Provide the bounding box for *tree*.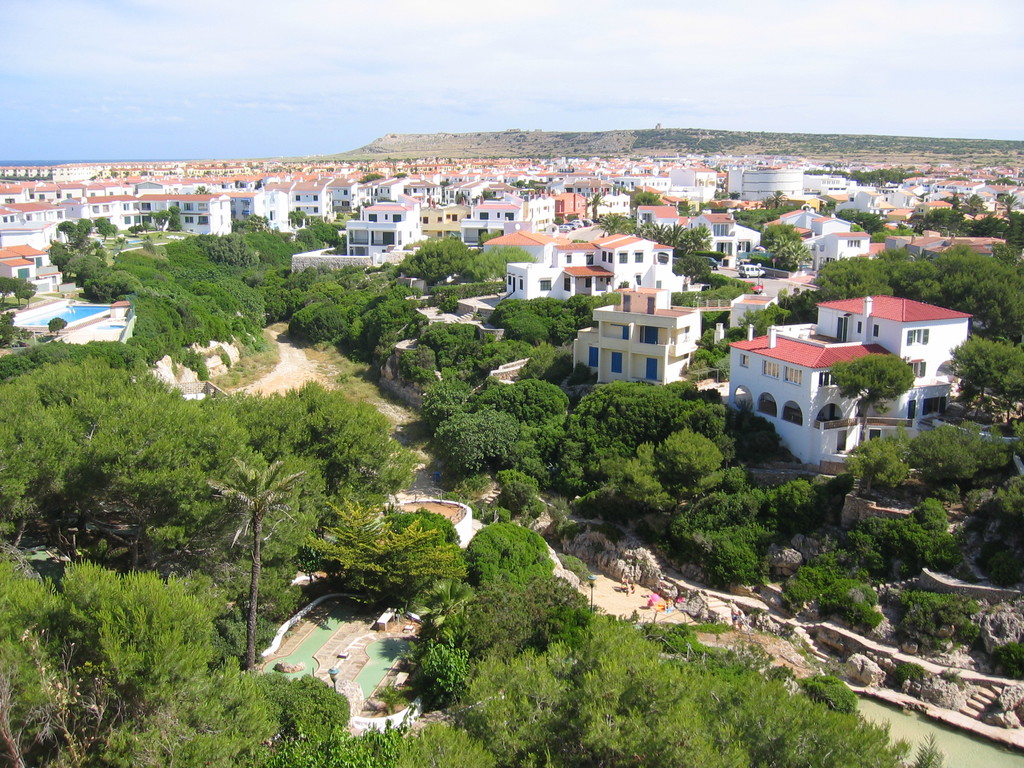
left=776, top=558, right=820, bottom=617.
